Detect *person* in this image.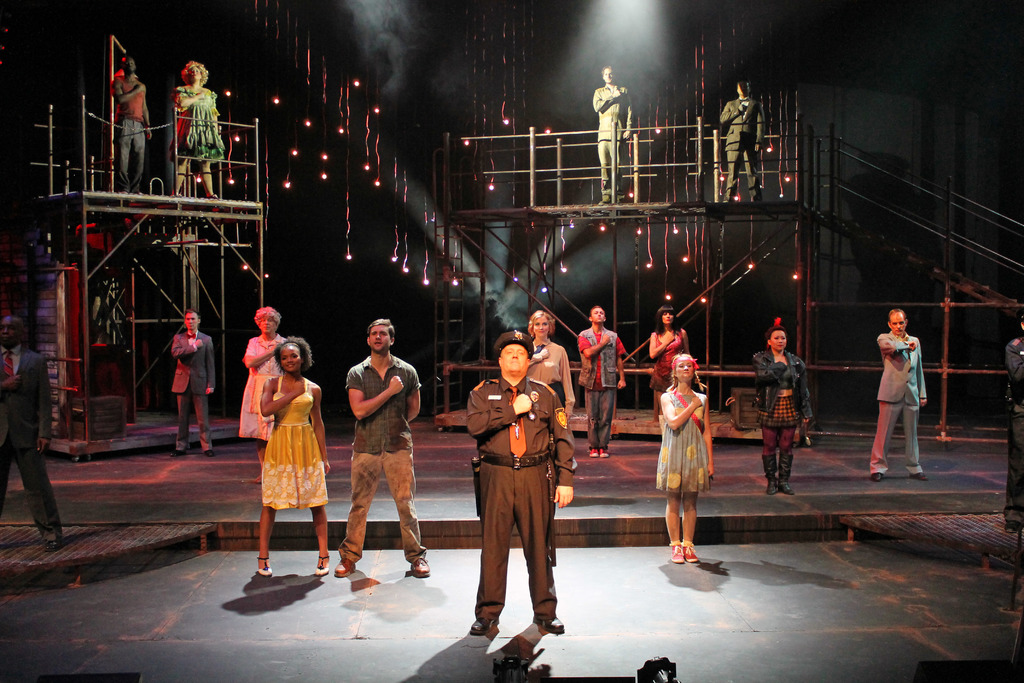
Detection: {"left": 112, "top": 54, "right": 148, "bottom": 204}.
